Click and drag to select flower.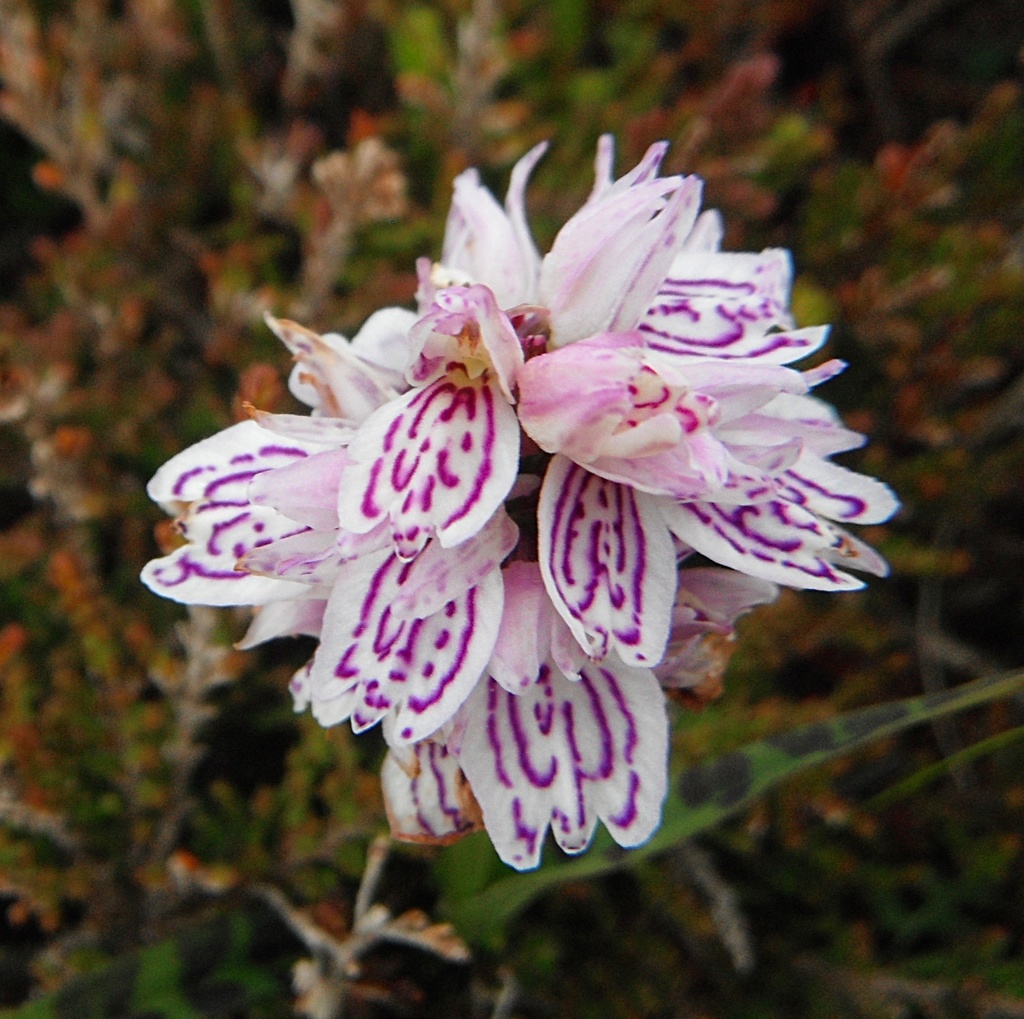
Selection: left=161, top=135, right=817, bottom=885.
